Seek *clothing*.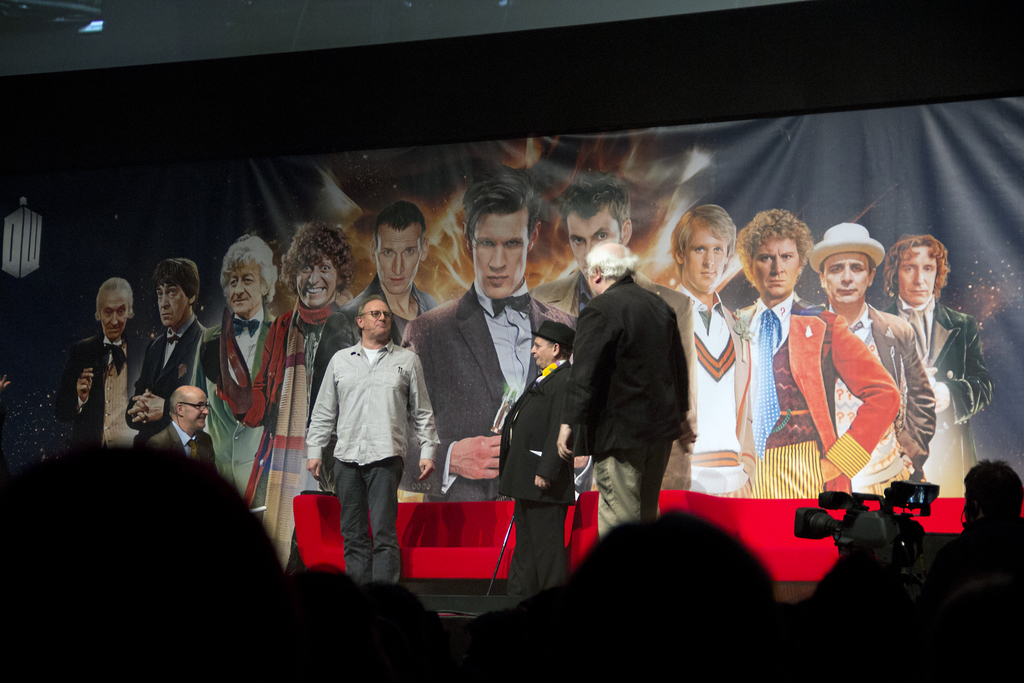
(left=192, top=303, right=276, bottom=490).
